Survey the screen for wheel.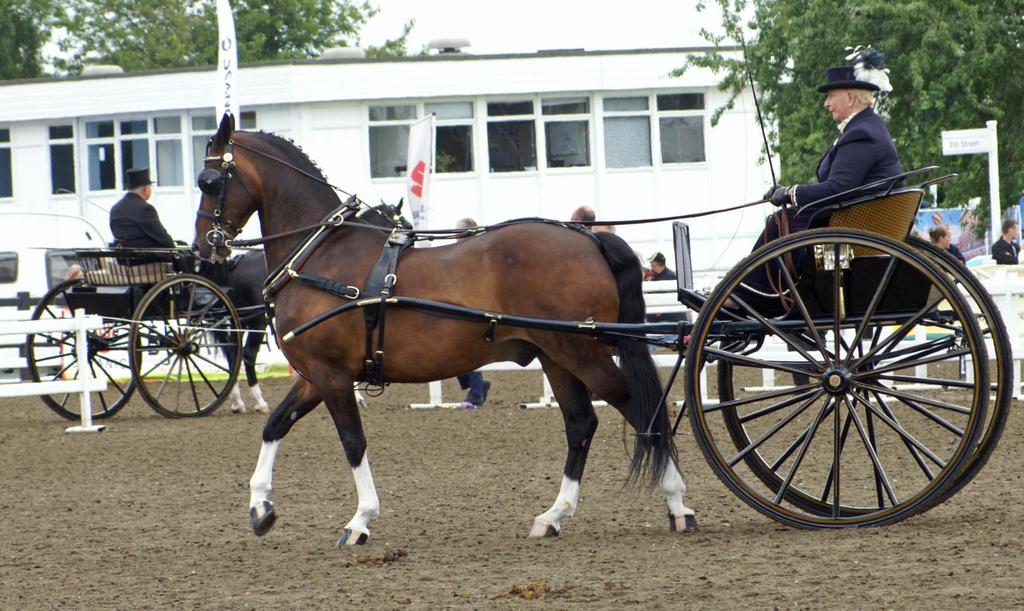
Survey found: bbox=(717, 229, 1016, 518).
